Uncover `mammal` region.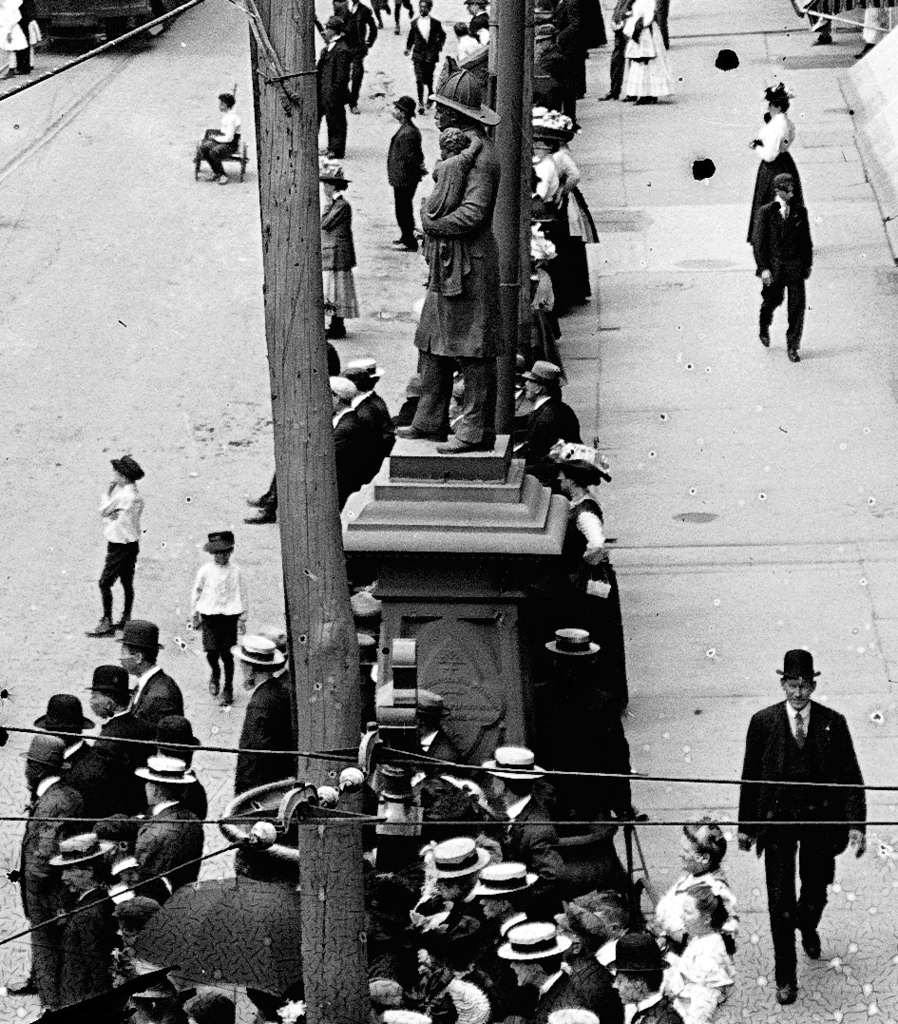
Uncovered: <bbox>534, 108, 598, 317</bbox>.
